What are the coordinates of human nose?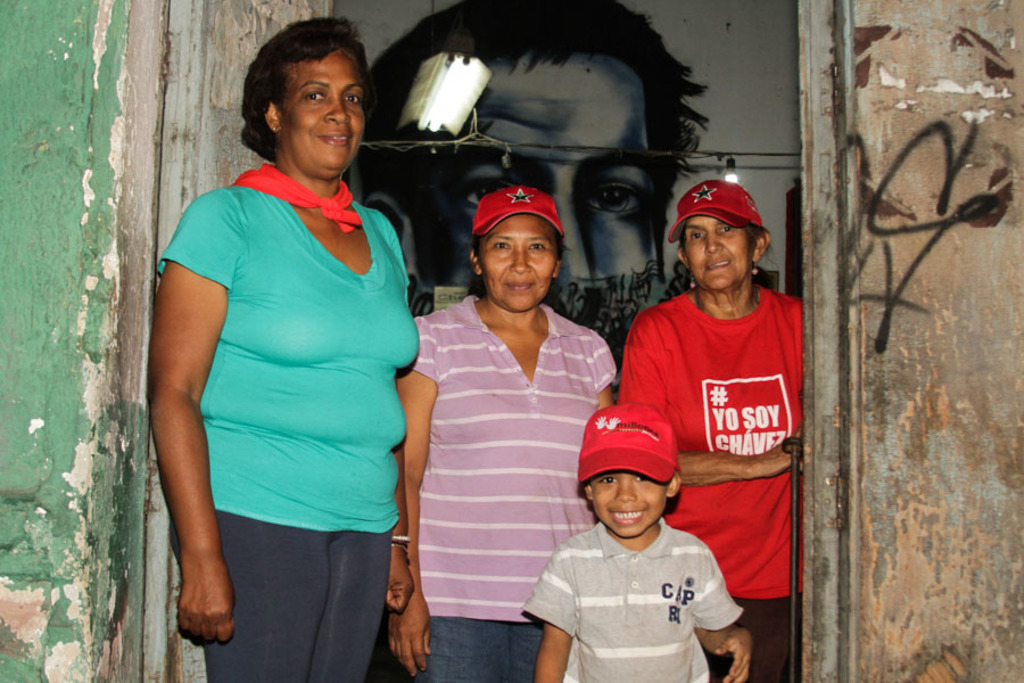
704, 234, 721, 254.
